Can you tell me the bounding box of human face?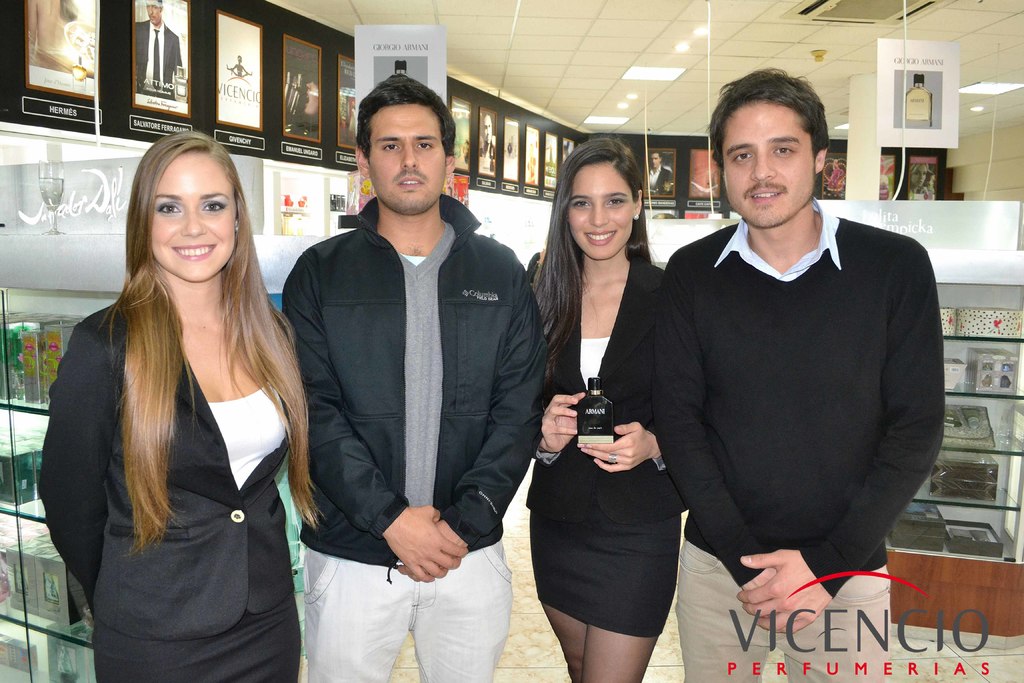
717:97:810:232.
